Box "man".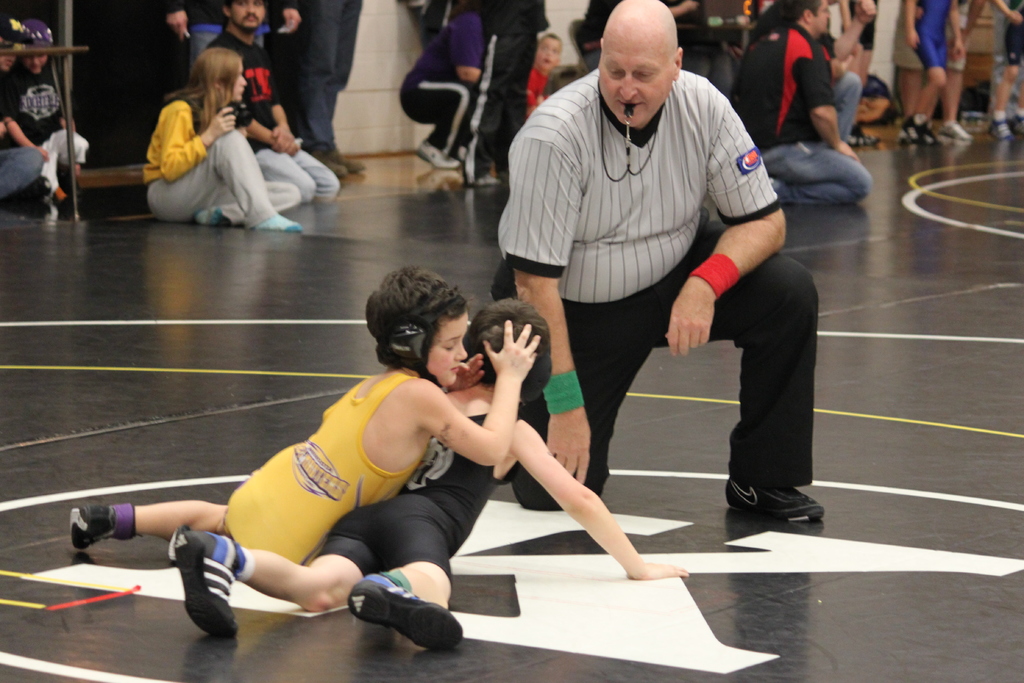
x1=163, y1=0, x2=273, y2=68.
